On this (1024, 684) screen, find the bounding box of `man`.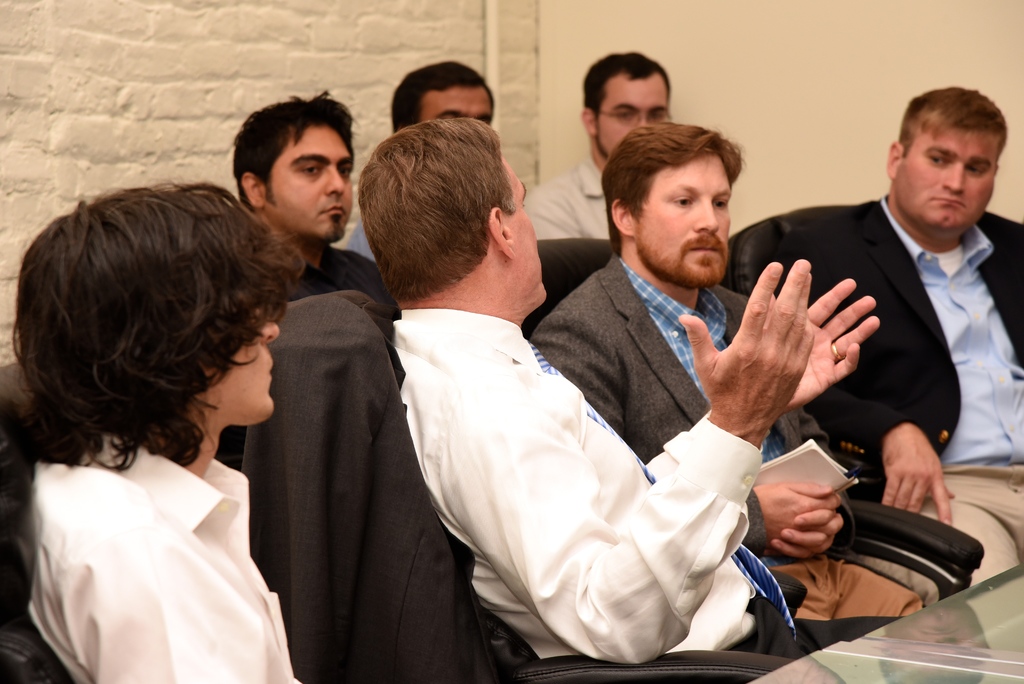
Bounding box: box(13, 182, 307, 683).
